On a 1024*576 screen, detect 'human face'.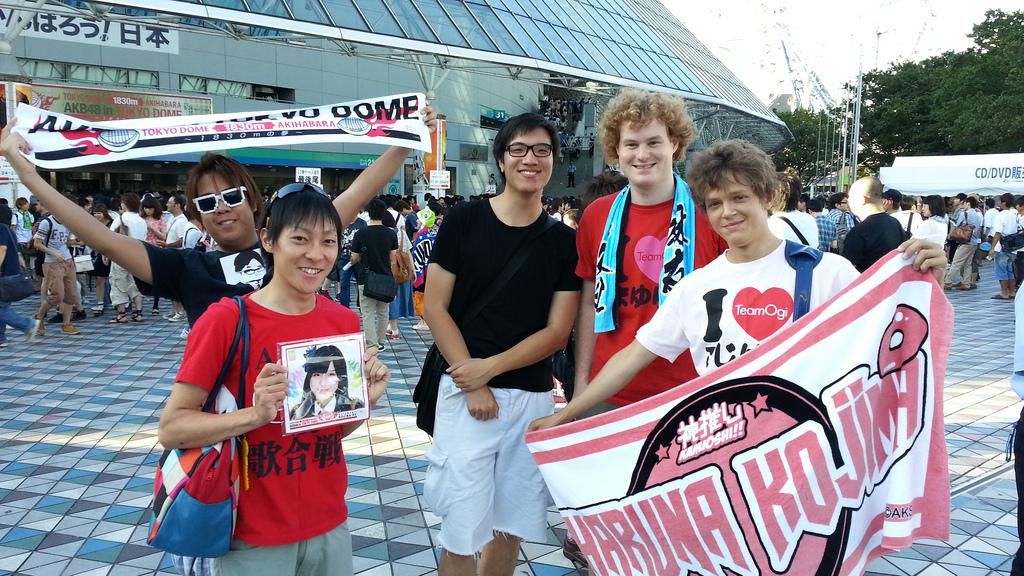
l=164, t=196, r=175, b=211.
